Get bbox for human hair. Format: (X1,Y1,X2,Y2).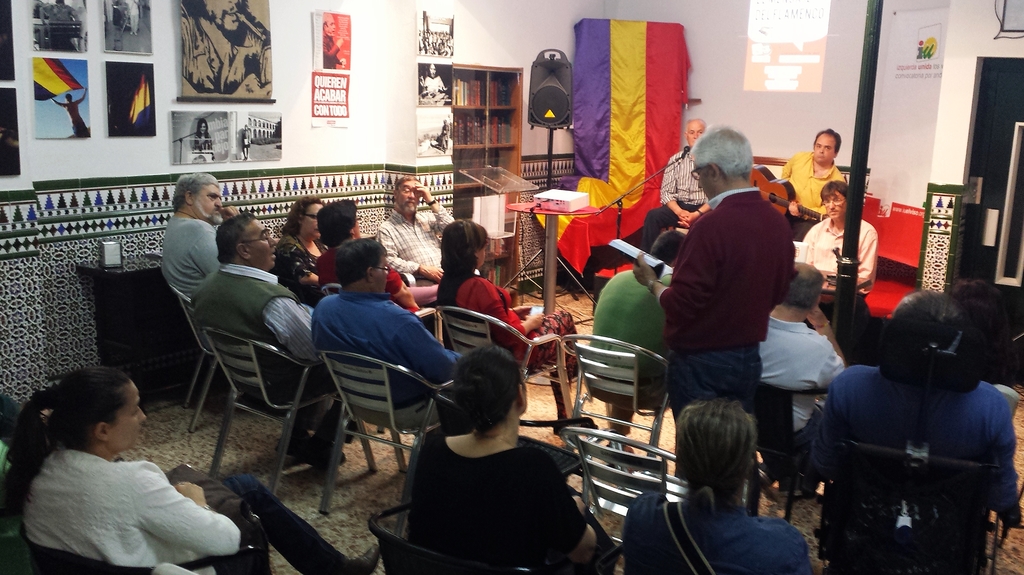
(168,177,216,213).
